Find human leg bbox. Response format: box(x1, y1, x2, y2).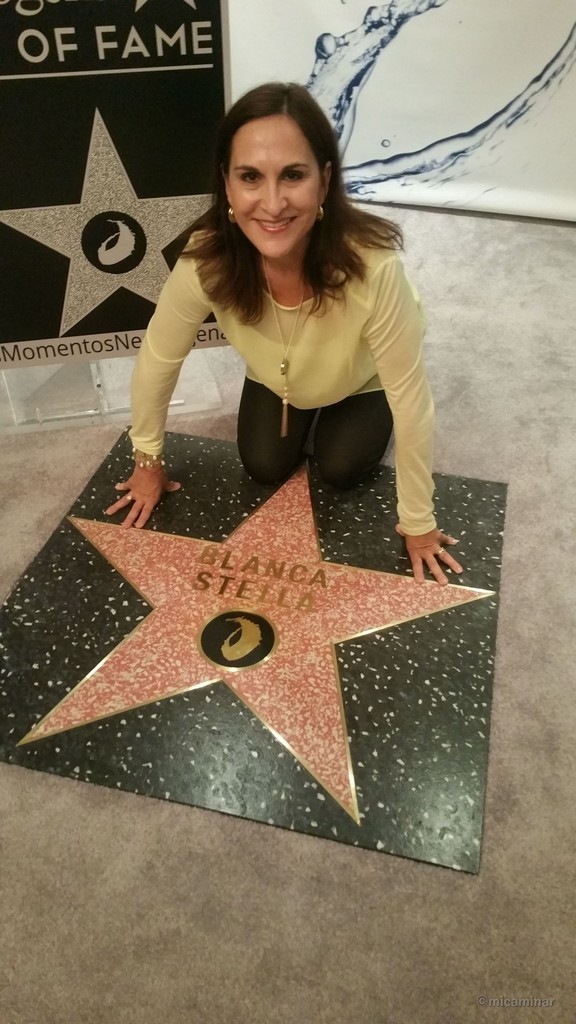
box(237, 372, 309, 483).
